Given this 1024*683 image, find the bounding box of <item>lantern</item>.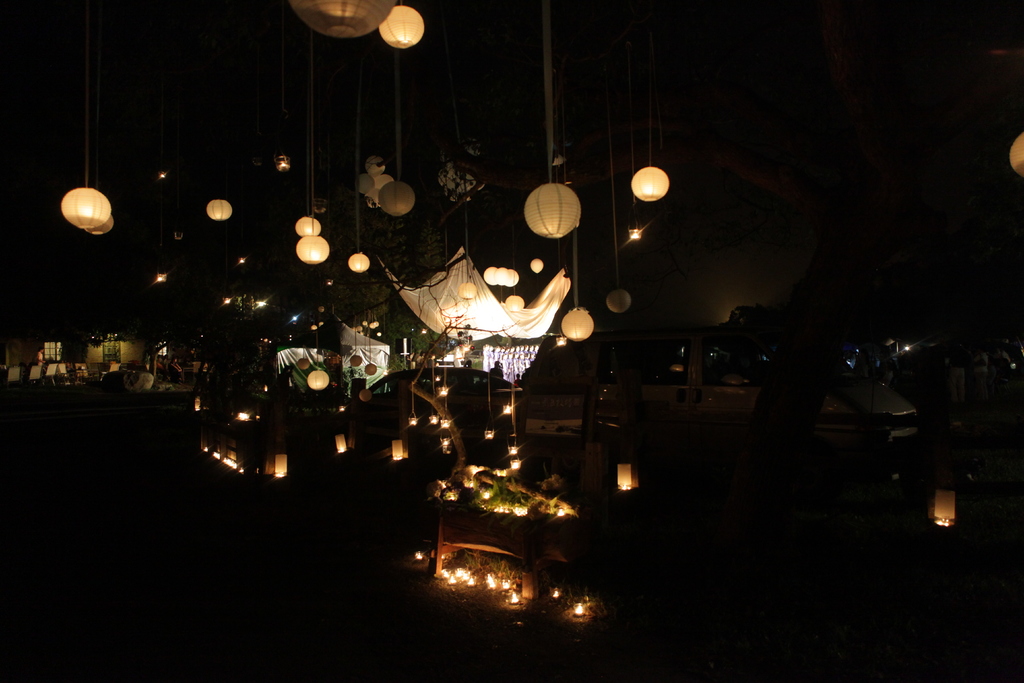
rect(156, 272, 167, 282).
